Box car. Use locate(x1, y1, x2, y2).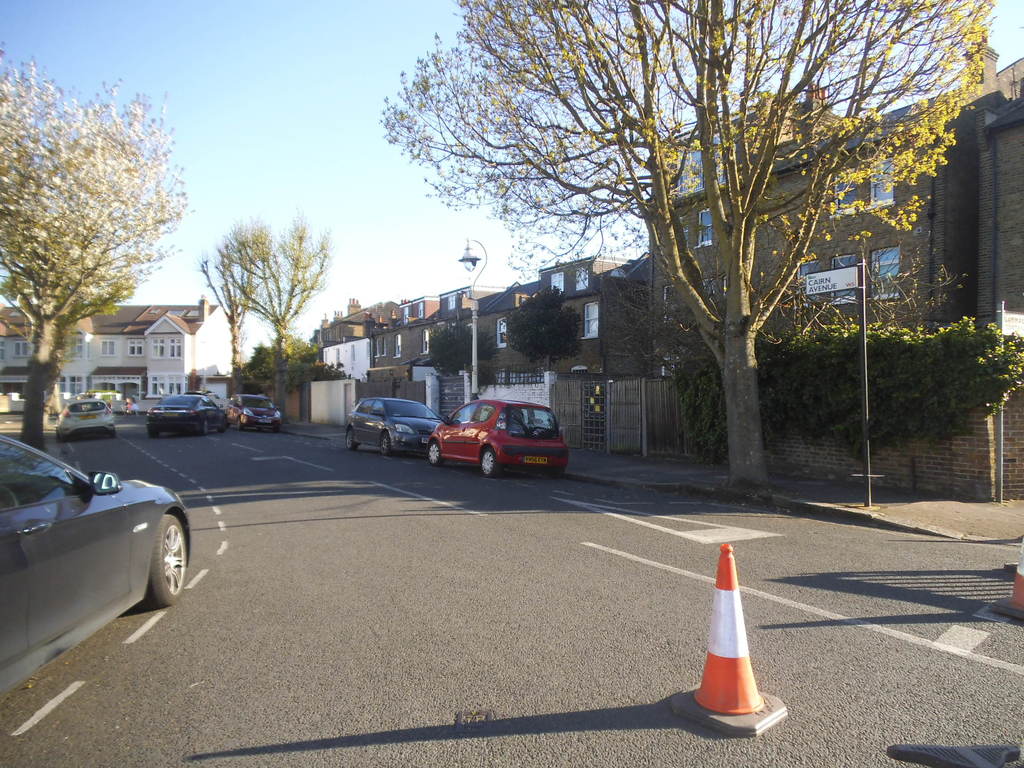
locate(346, 396, 442, 457).
